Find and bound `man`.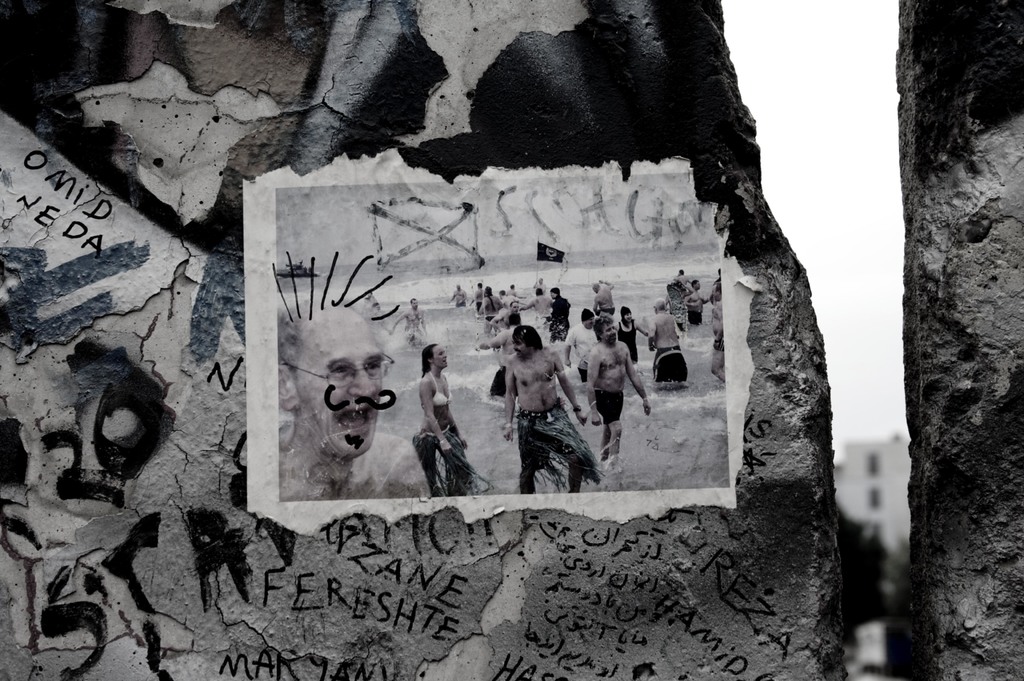
Bound: BBox(534, 276, 547, 295).
